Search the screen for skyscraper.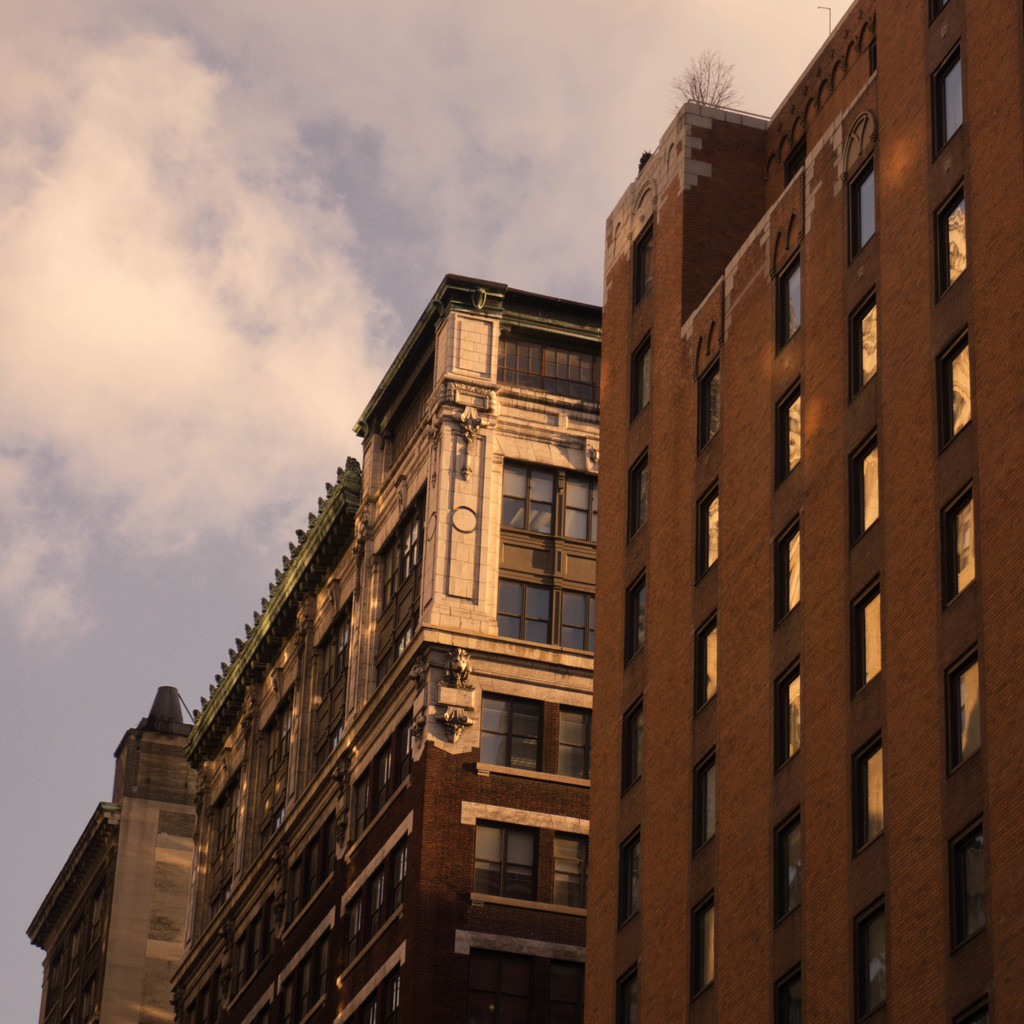
Found at <box>606,0,1023,1022</box>.
